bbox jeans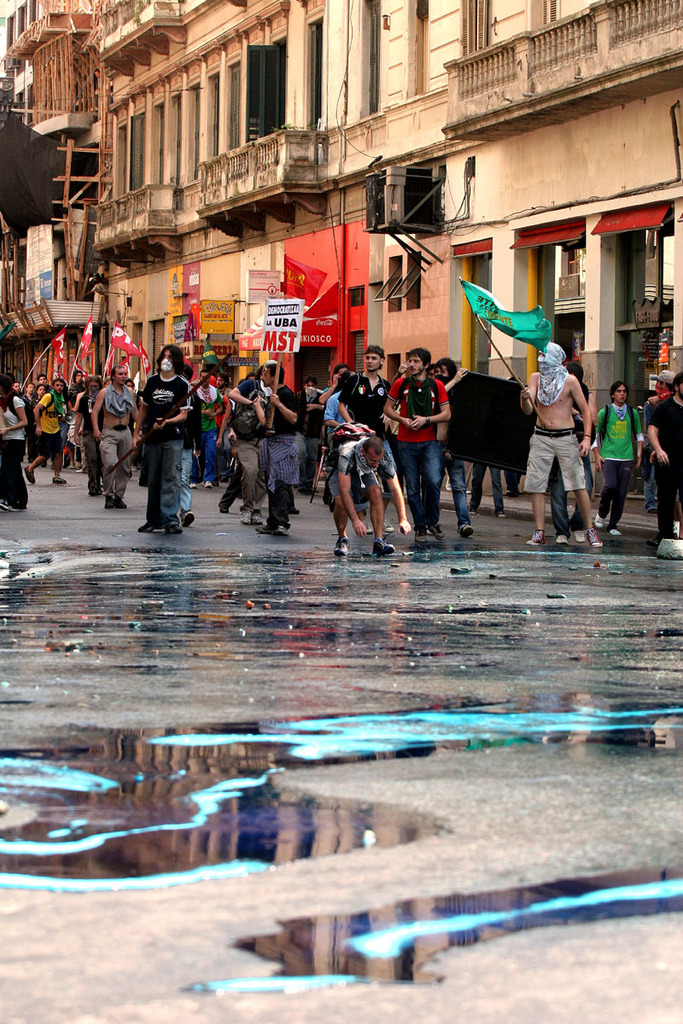
detection(397, 436, 456, 528)
